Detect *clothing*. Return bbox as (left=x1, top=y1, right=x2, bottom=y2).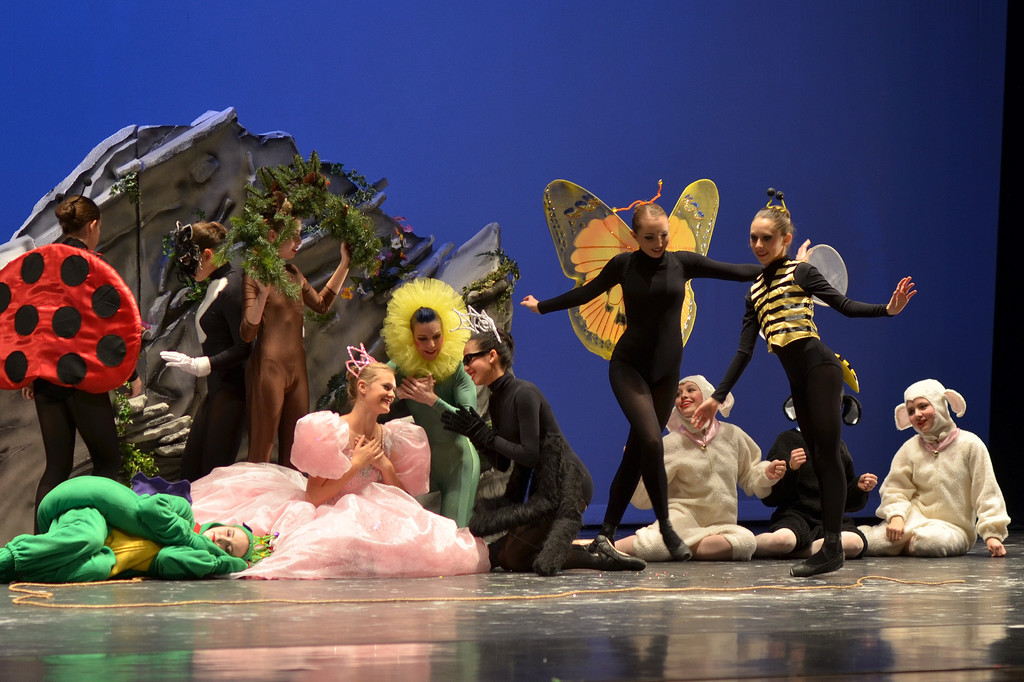
(left=712, top=251, right=894, bottom=550).
